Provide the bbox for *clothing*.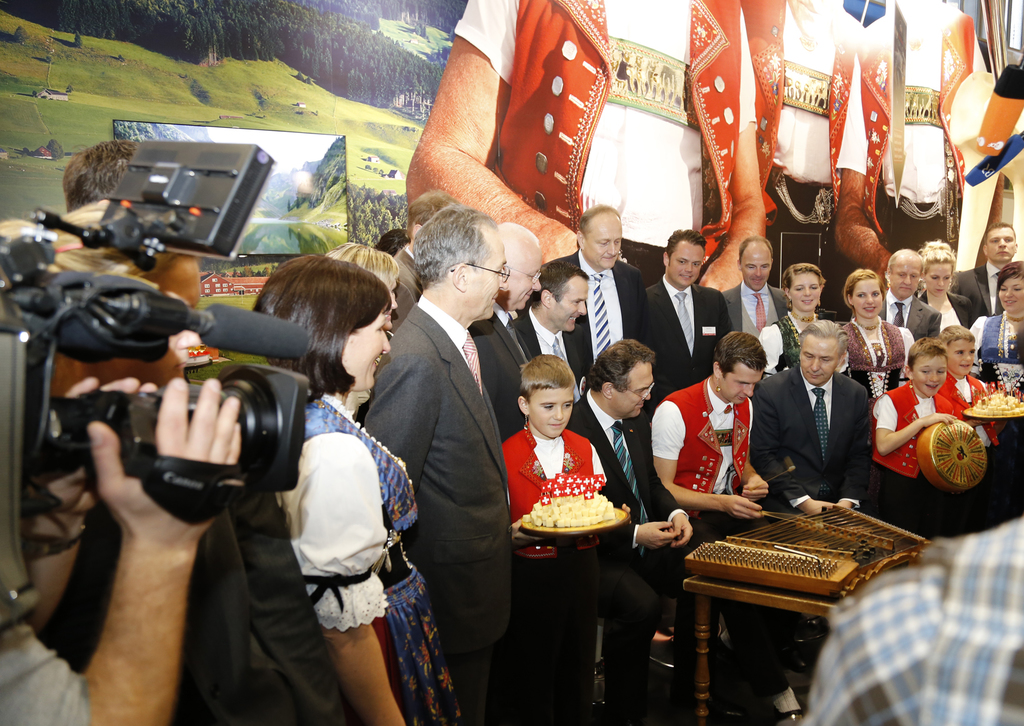
(x1=949, y1=249, x2=1023, y2=319).
